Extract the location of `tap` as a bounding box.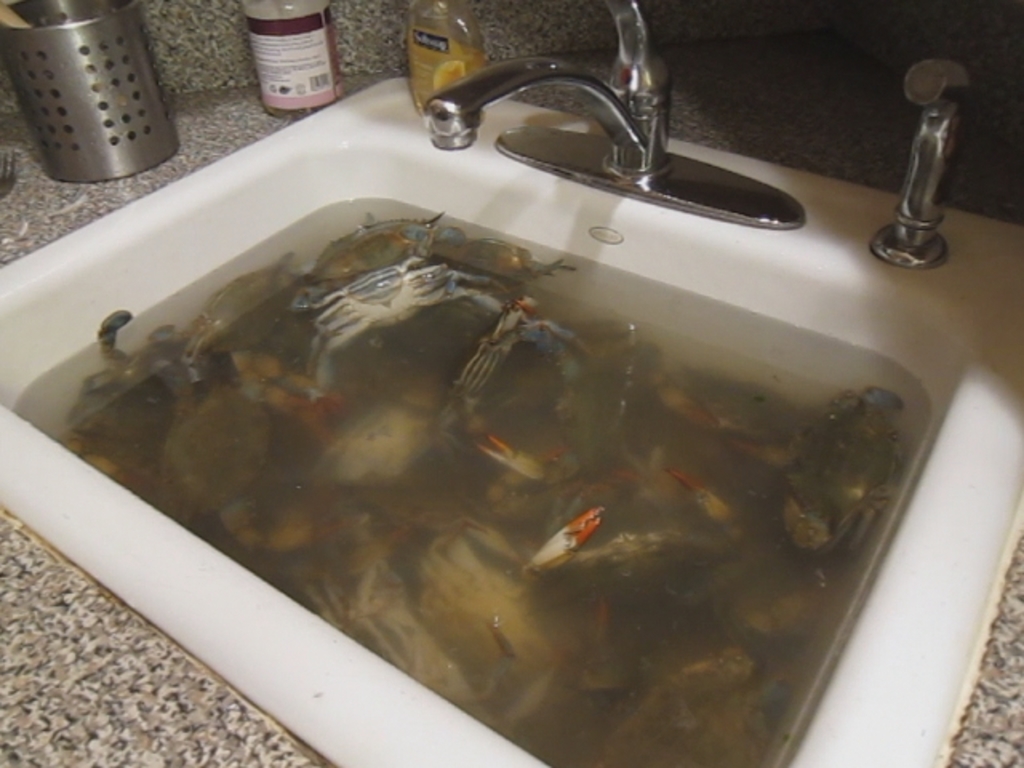
{"left": 419, "top": 0, "right": 808, "bottom": 227}.
